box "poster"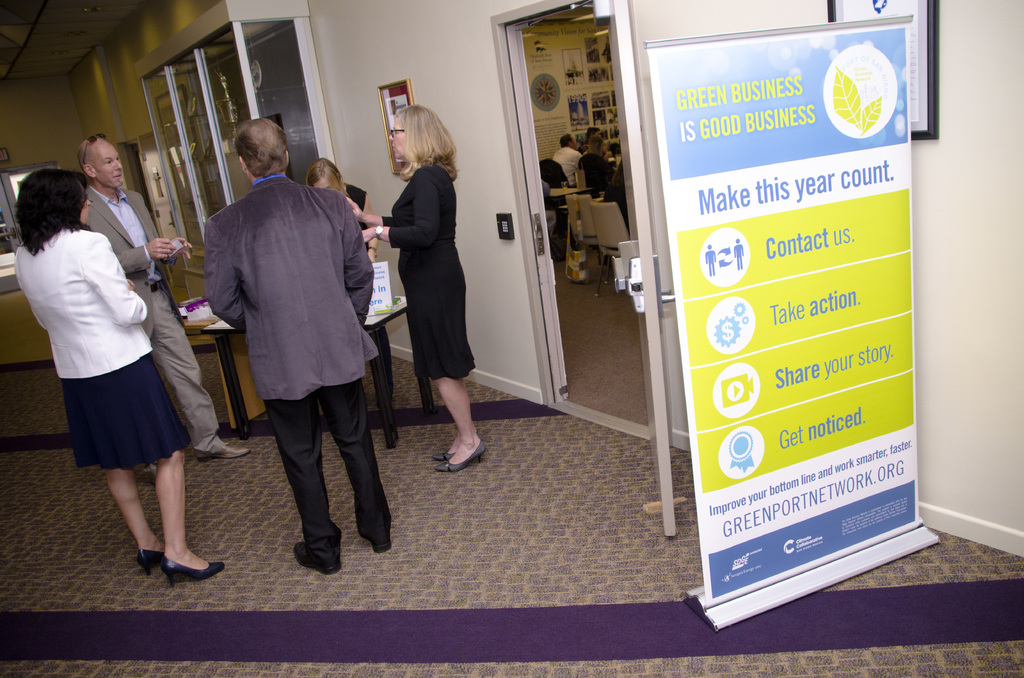
(x1=830, y1=0, x2=929, y2=125)
